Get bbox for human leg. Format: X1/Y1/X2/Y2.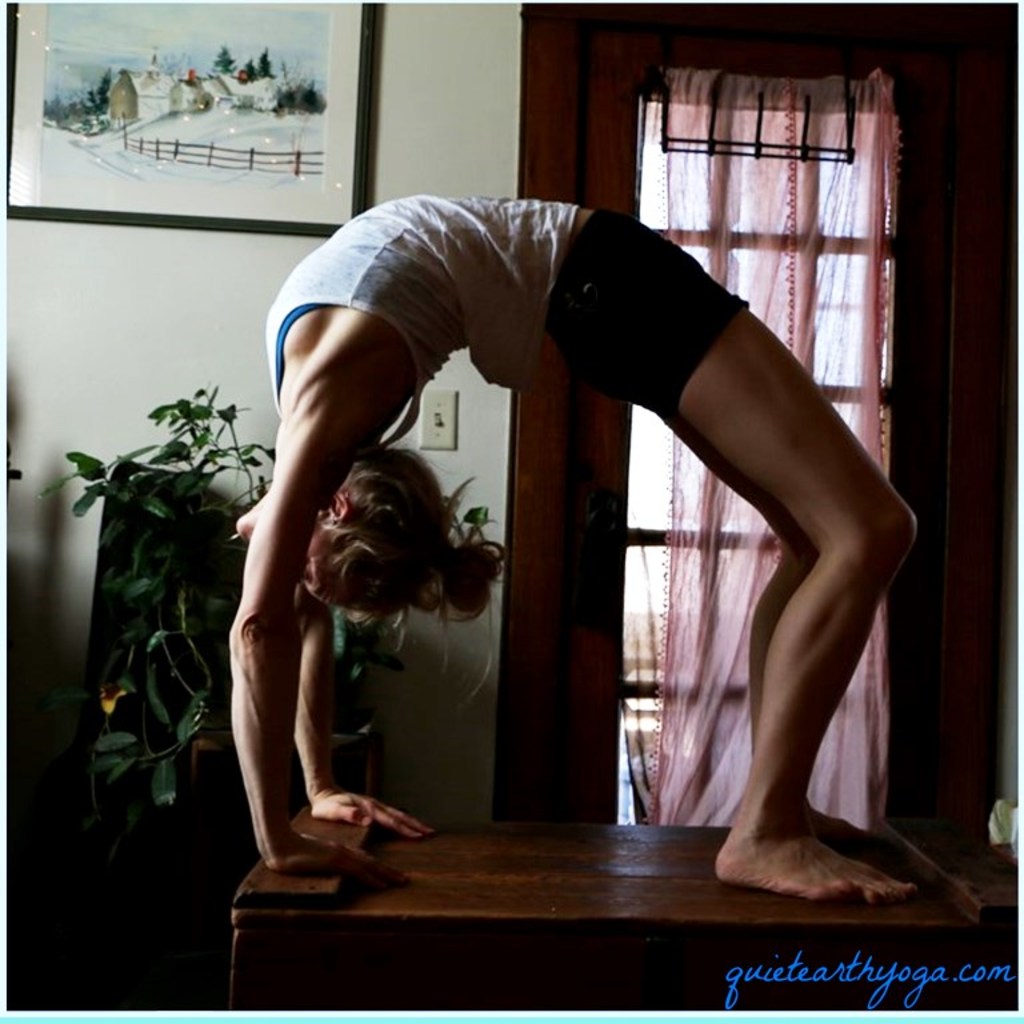
548/189/916/901.
